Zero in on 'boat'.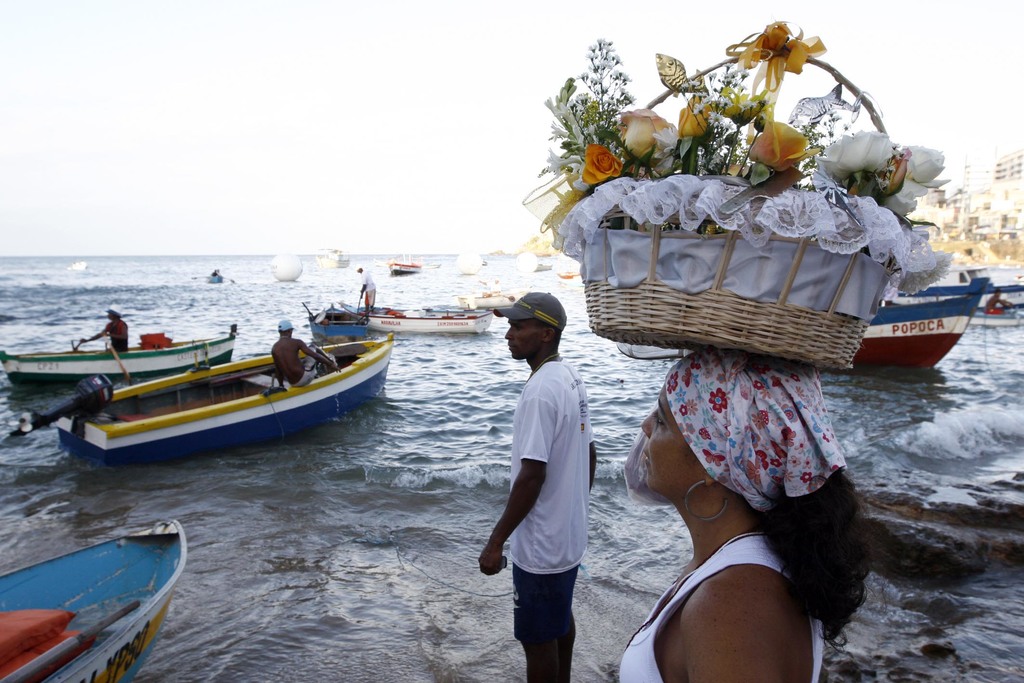
Zeroed in: 305:306:496:333.
